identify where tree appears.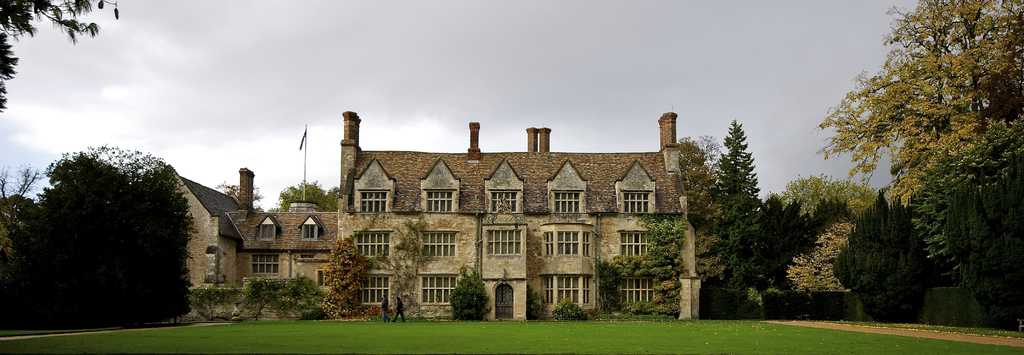
Appears at select_region(814, 9, 1017, 322).
